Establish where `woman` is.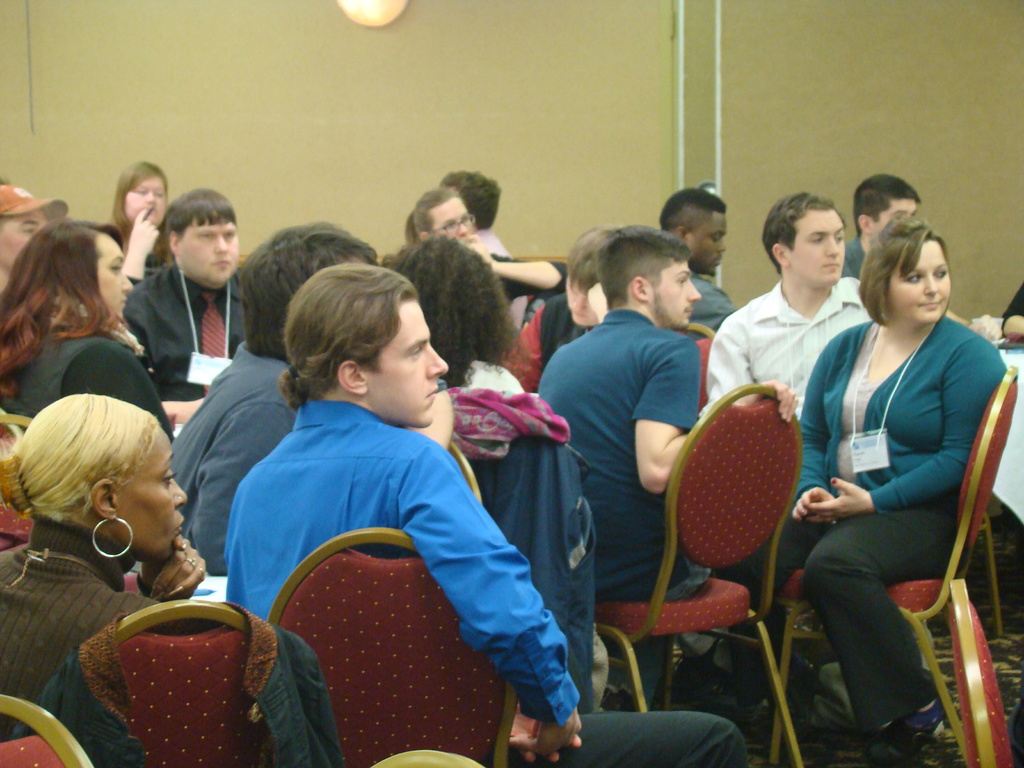
Established at 403 191 573 316.
